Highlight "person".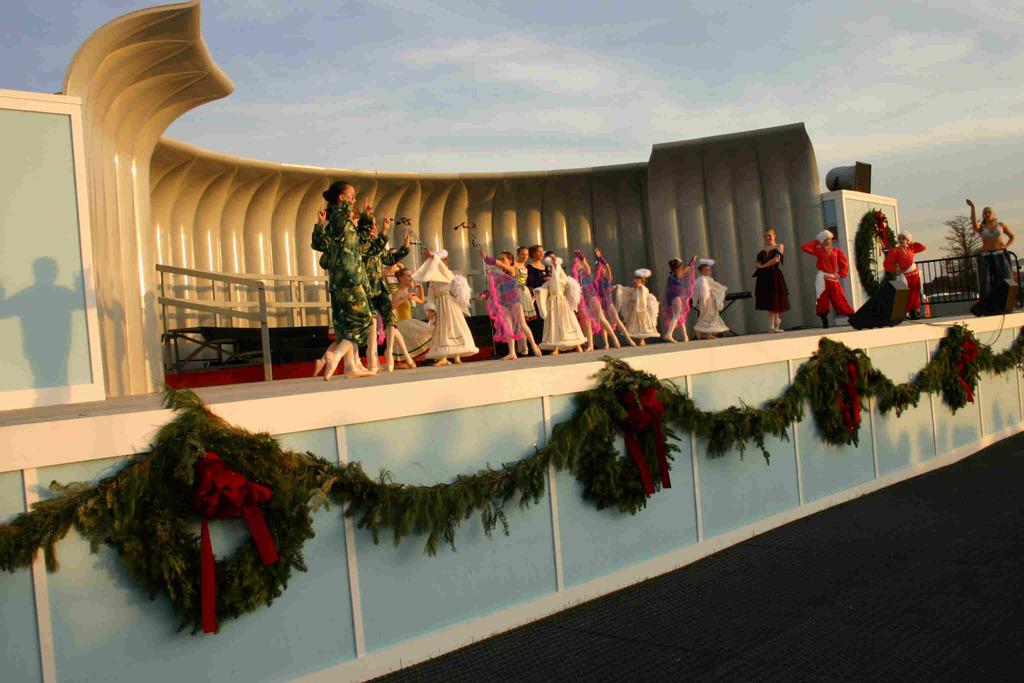
Highlighted region: box(964, 195, 1016, 294).
